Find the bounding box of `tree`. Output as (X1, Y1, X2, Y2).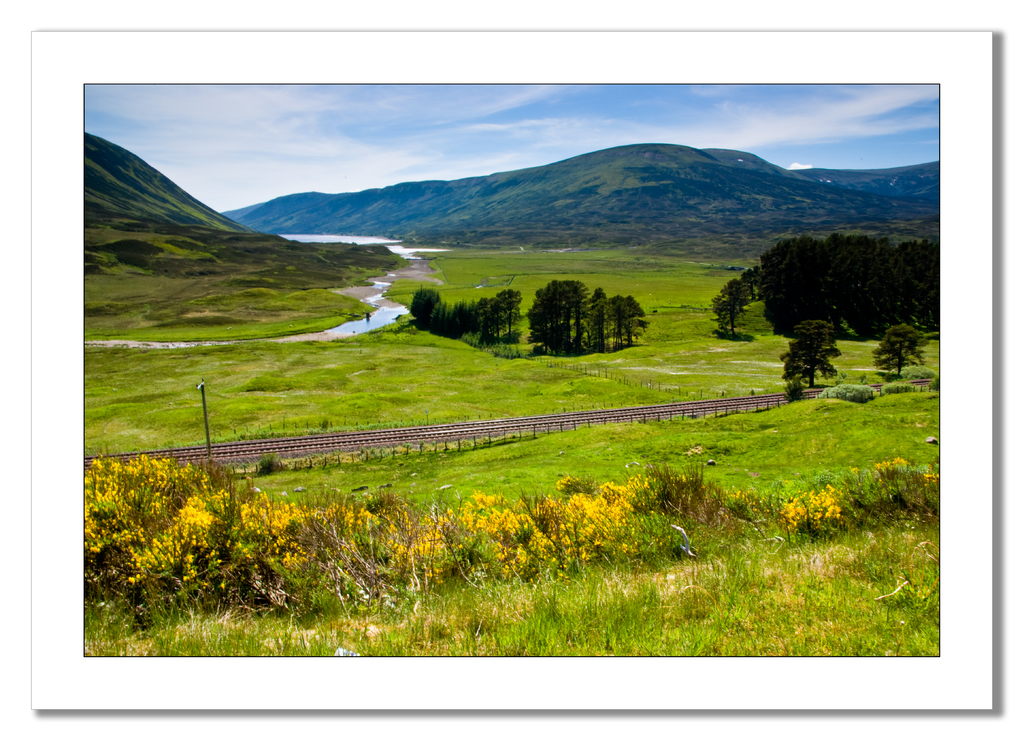
(870, 323, 933, 379).
